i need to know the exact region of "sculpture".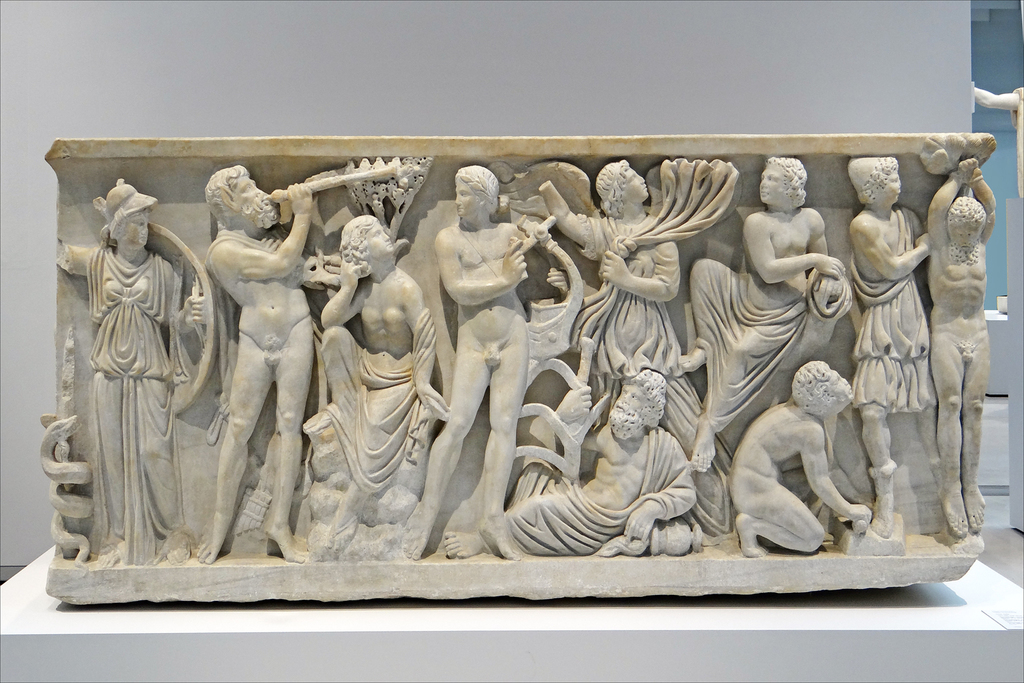
Region: rect(969, 77, 1023, 209).
